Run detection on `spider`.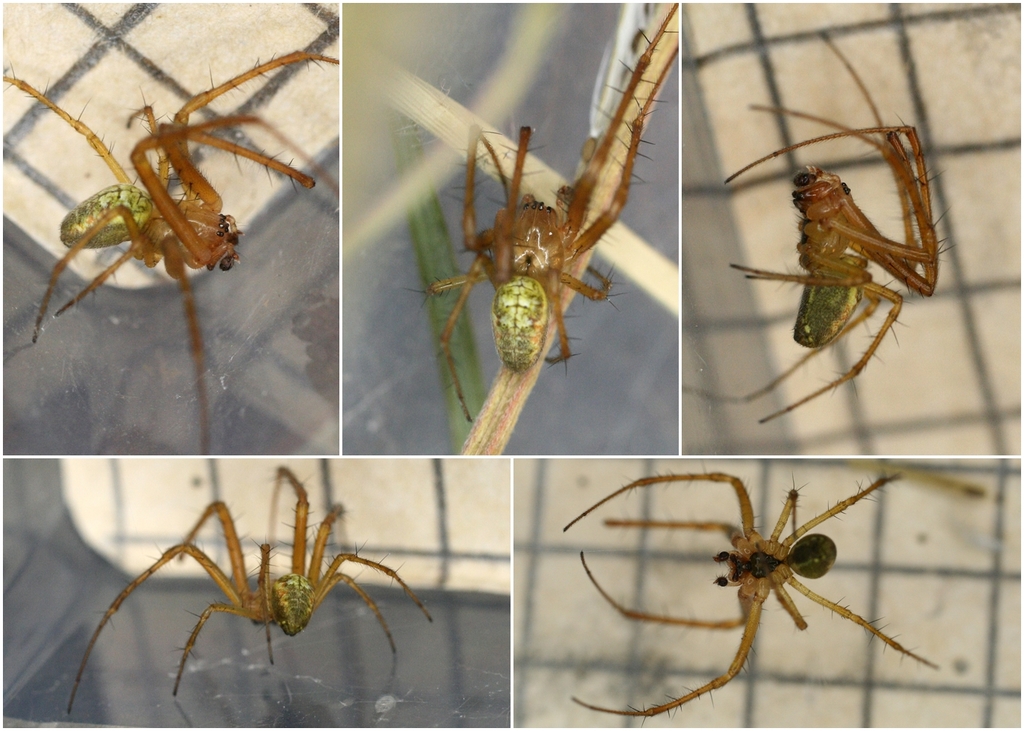
Result: {"x1": 679, "y1": 15, "x2": 949, "y2": 427}.
